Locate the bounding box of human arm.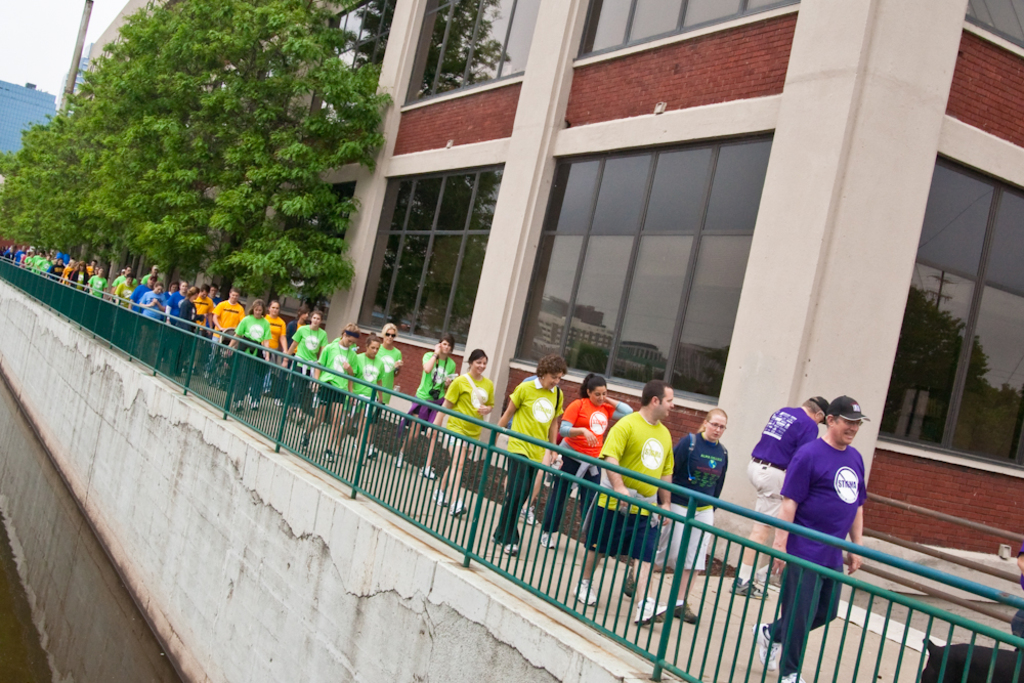
Bounding box: Rect(477, 380, 499, 418).
